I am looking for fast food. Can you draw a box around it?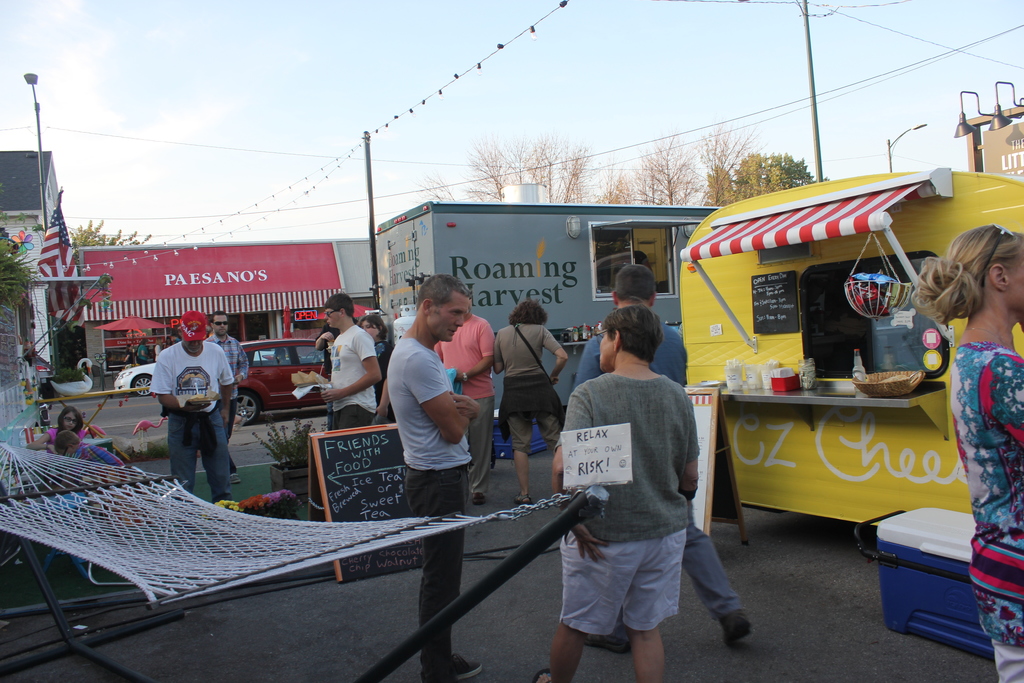
Sure, the bounding box is box=[185, 378, 225, 404].
